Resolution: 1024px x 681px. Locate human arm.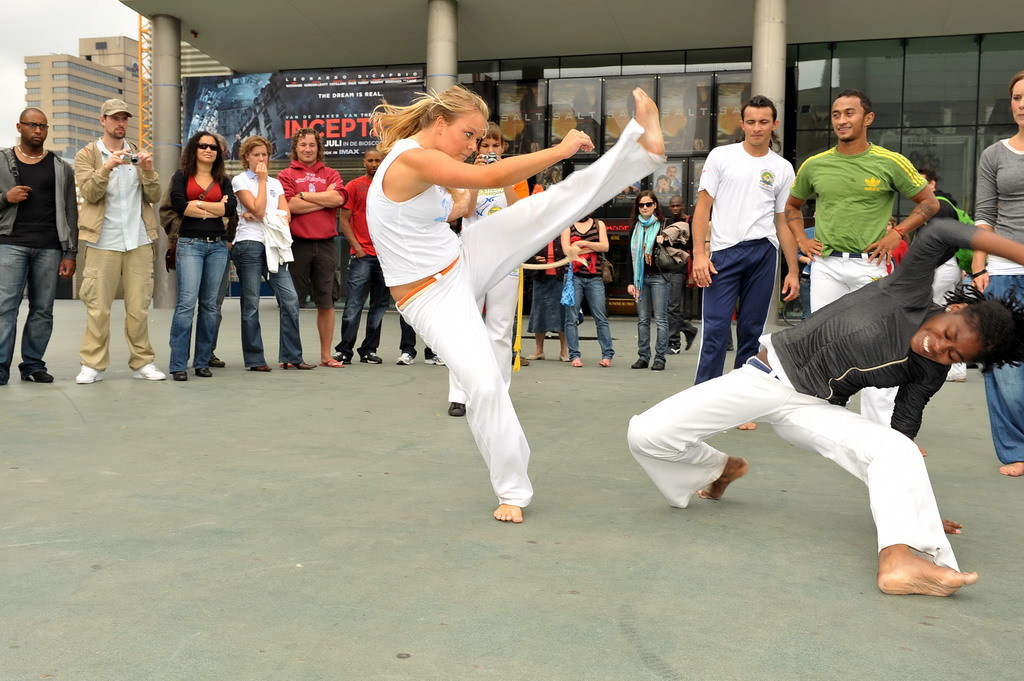
(61,159,73,287).
